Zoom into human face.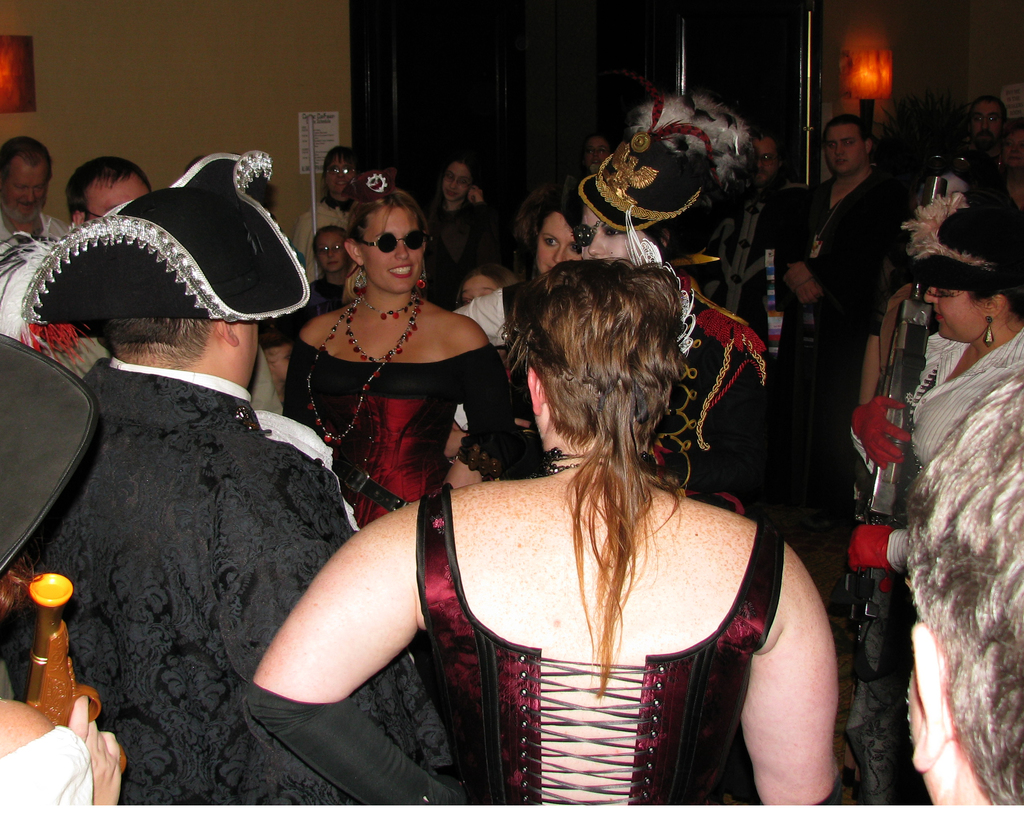
Zoom target: detection(588, 142, 610, 163).
